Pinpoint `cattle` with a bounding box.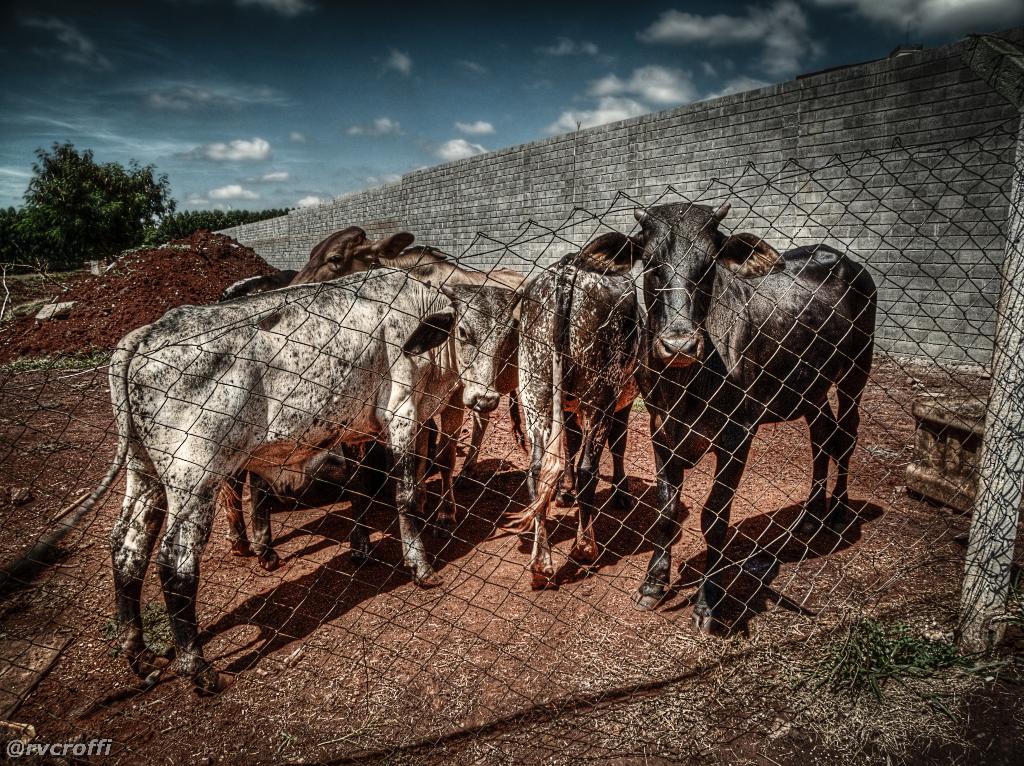
<region>0, 272, 529, 685</region>.
